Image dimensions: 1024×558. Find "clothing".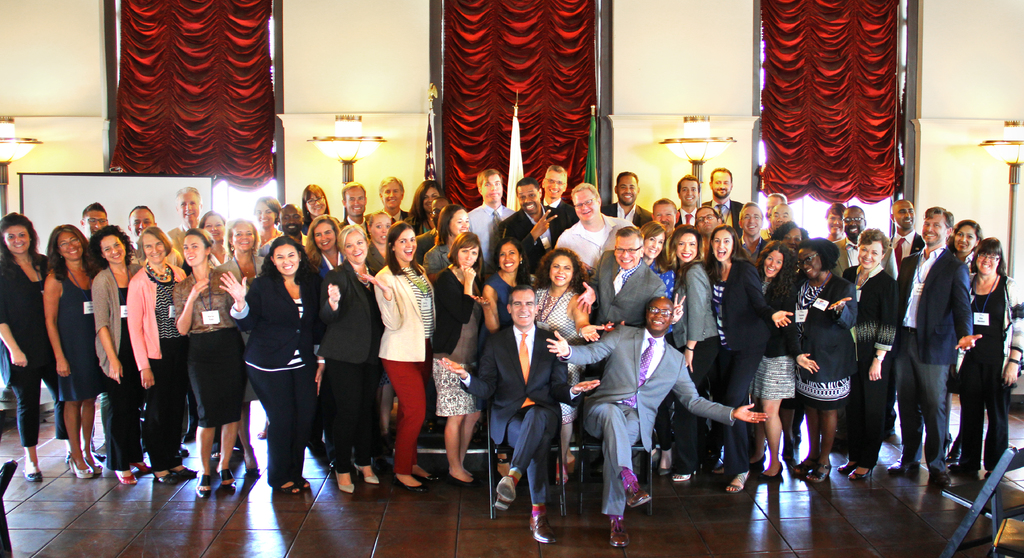
<region>229, 242, 312, 472</region>.
